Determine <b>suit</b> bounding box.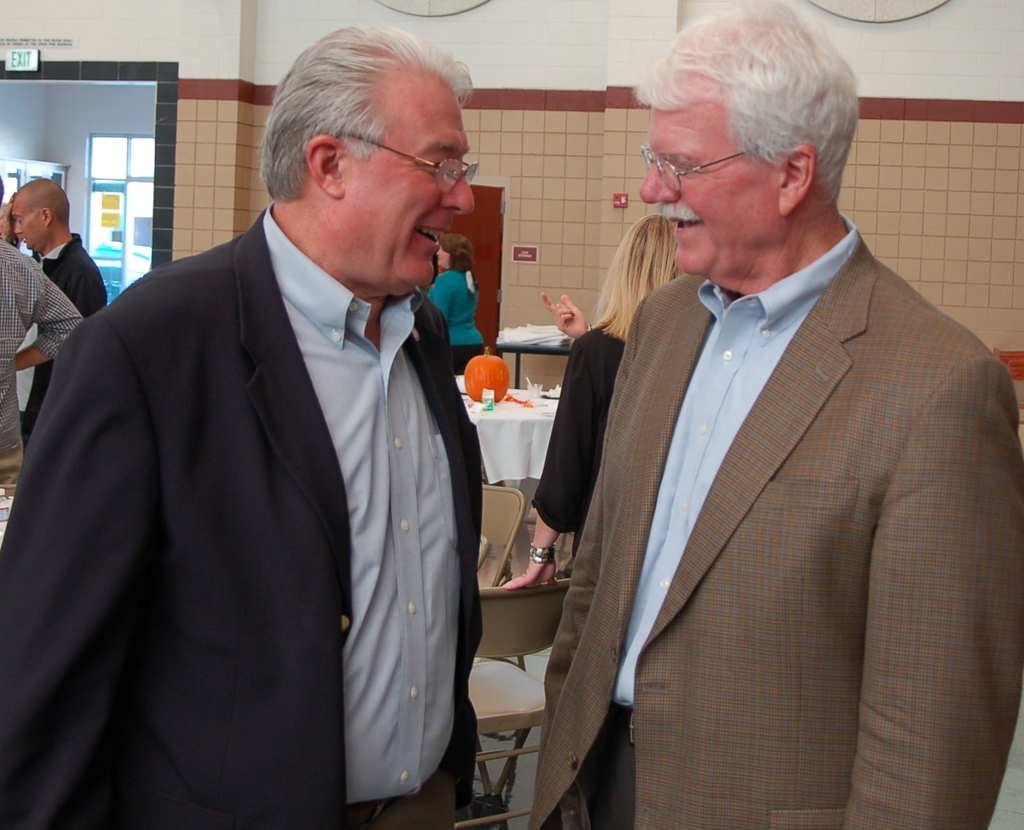
Determined: box(521, 216, 1023, 829).
